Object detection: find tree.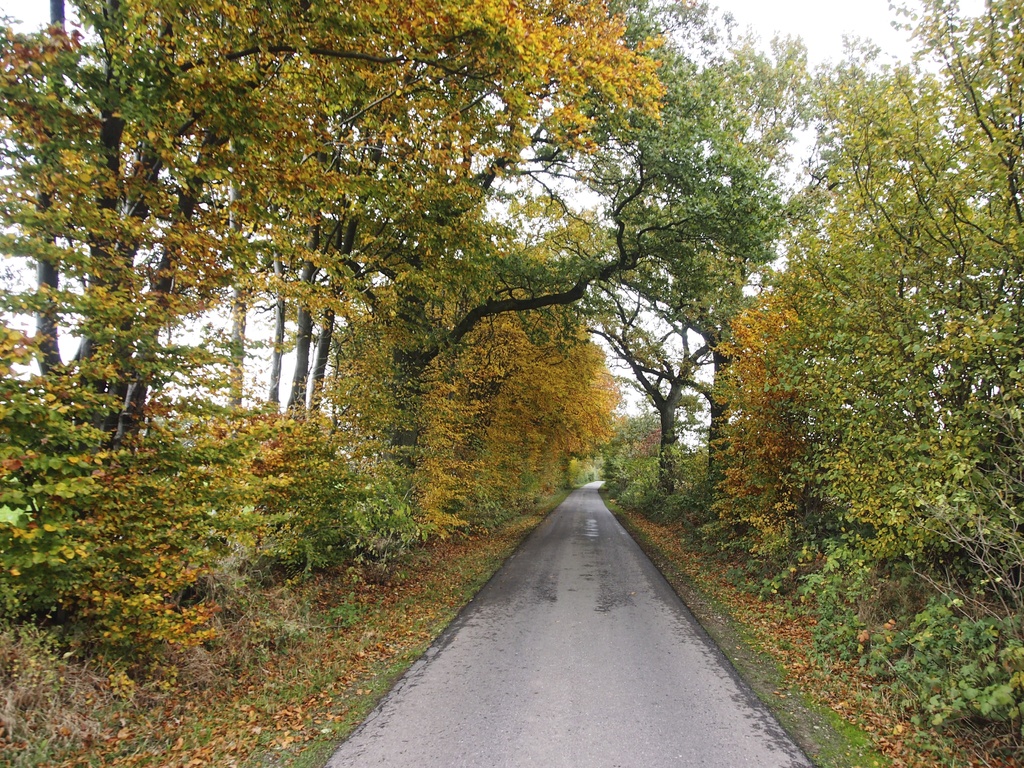
(left=752, top=0, right=1023, bottom=745).
